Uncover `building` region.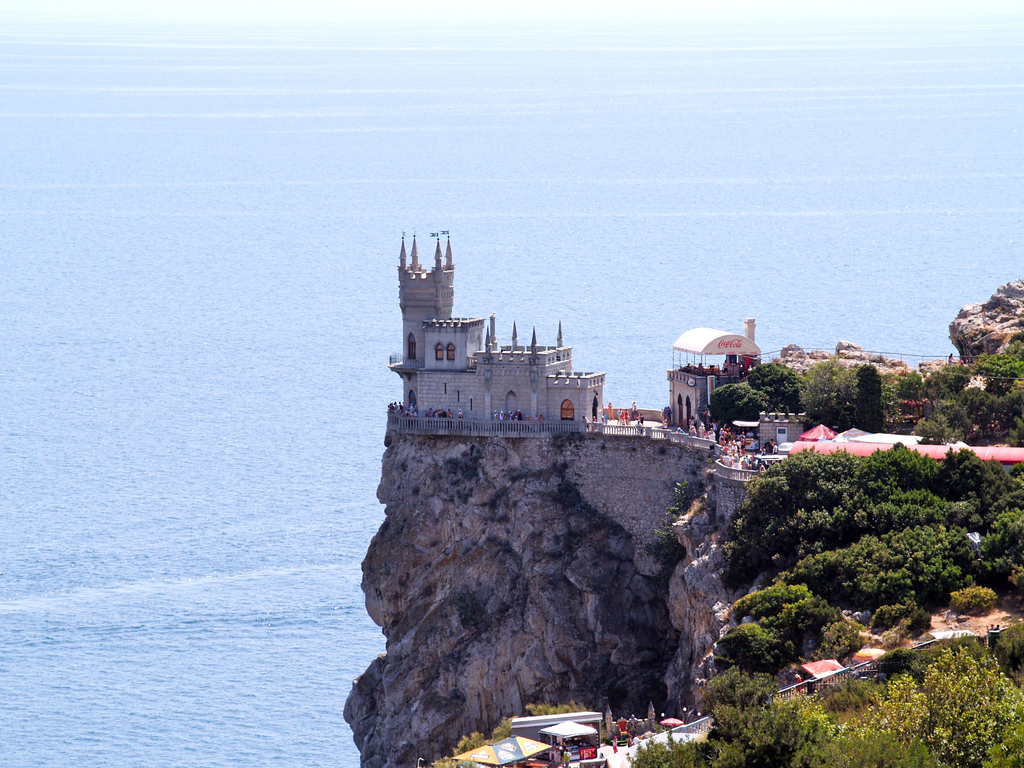
Uncovered: crop(388, 229, 605, 420).
